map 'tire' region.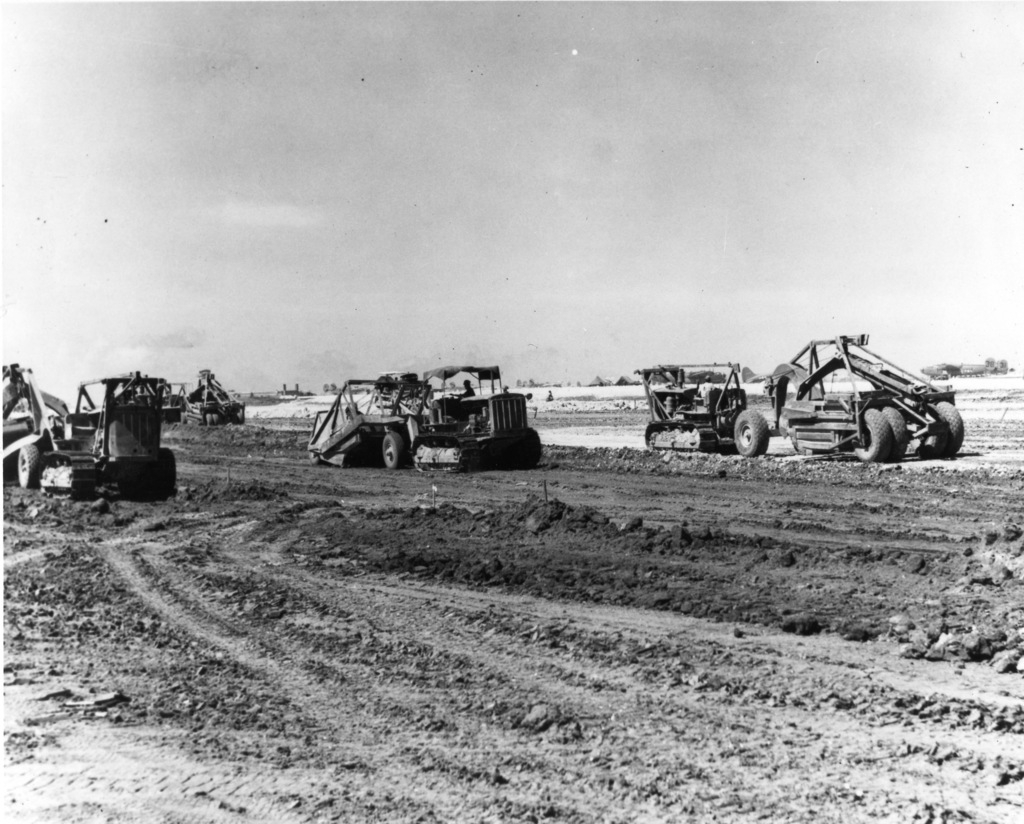
Mapped to bbox=(378, 433, 404, 467).
